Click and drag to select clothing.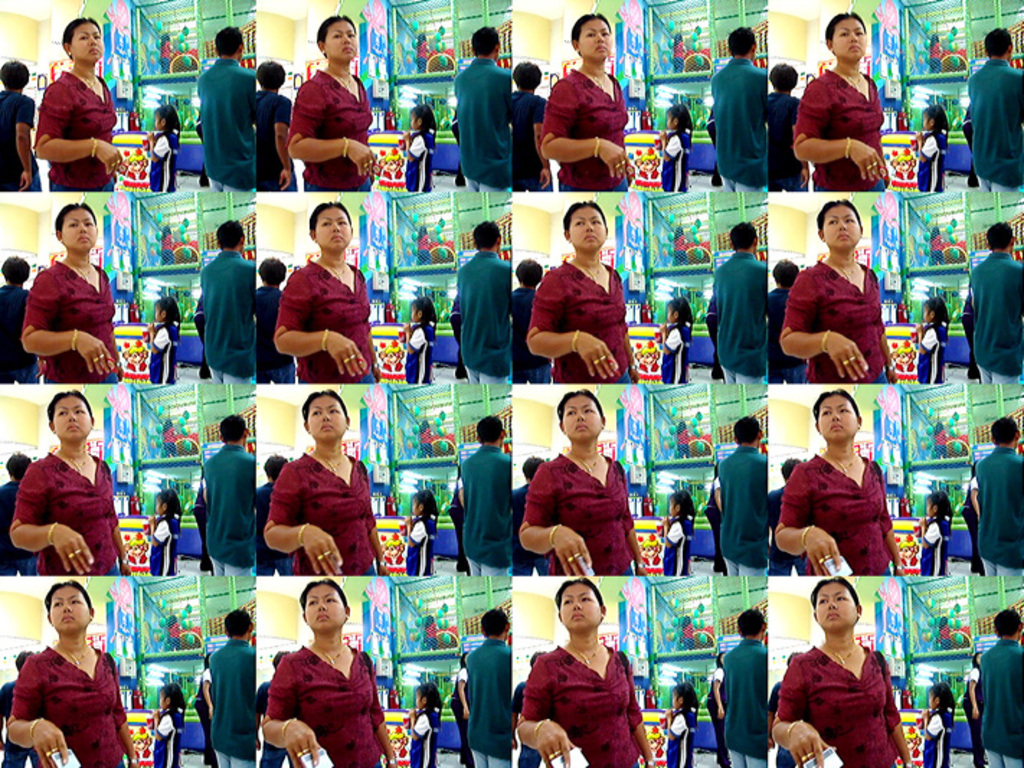
Selection: <box>418,422,434,460</box>.
